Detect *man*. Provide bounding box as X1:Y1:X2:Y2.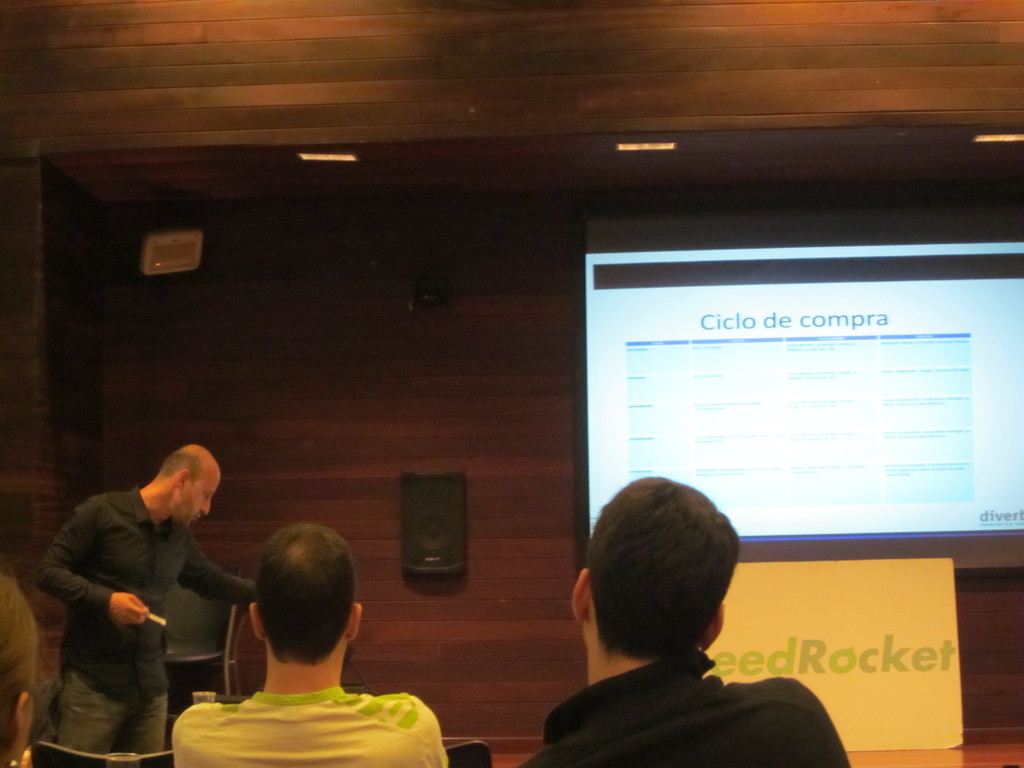
169:521:448:767.
